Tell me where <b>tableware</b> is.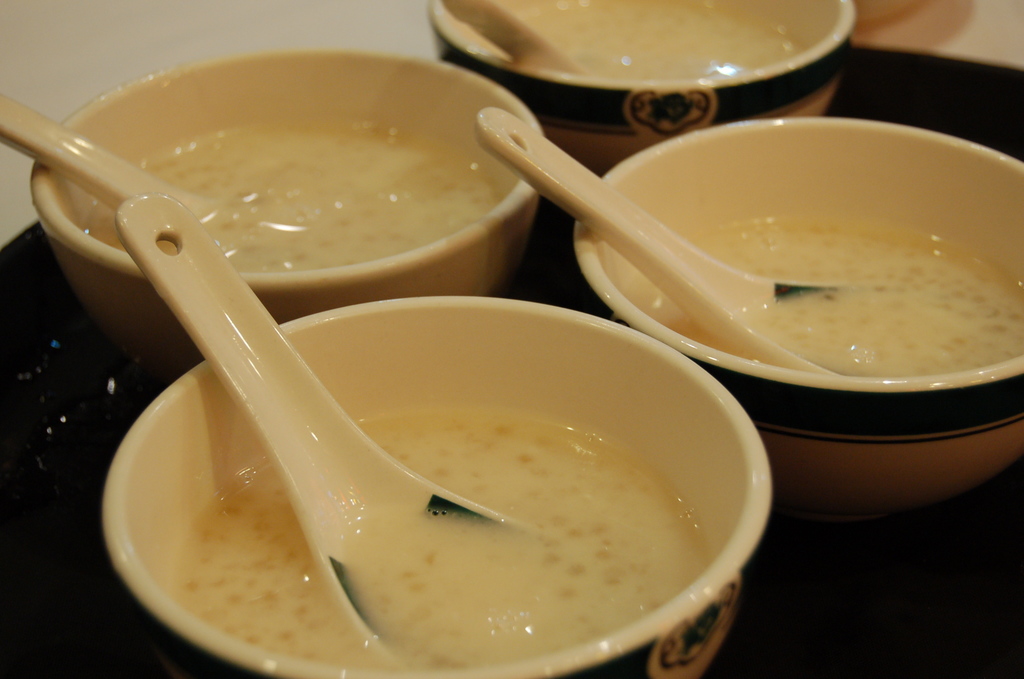
<b>tableware</b> is at box(0, 61, 559, 313).
